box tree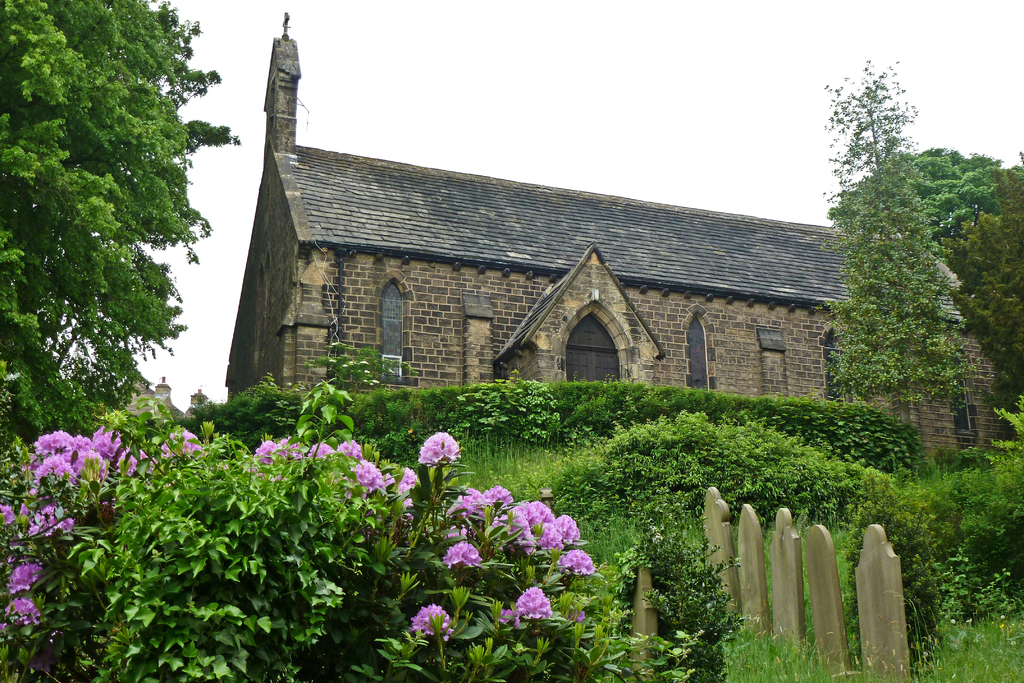
946/149/1023/400
